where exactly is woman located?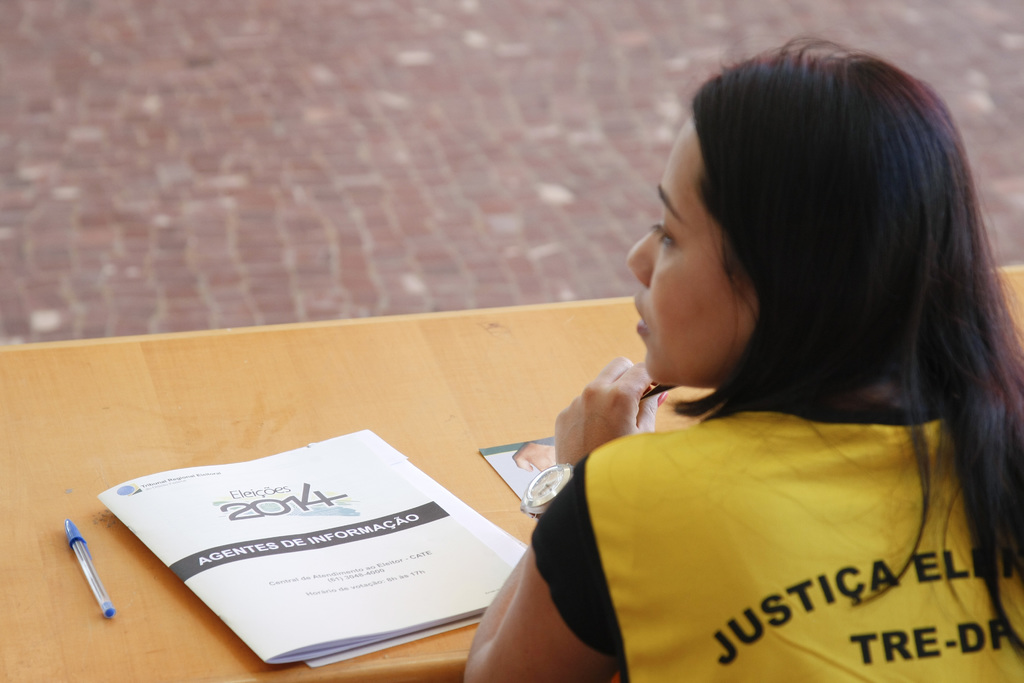
Its bounding box is (441, 17, 1000, 682).
